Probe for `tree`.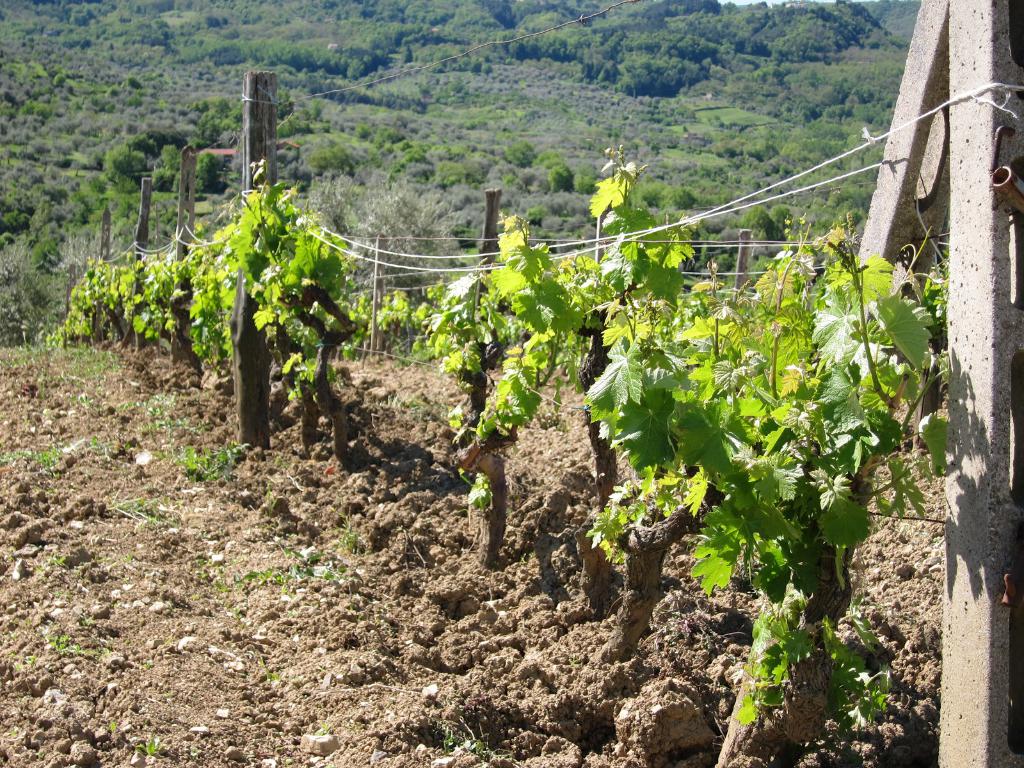
Probe result: box=[266, 95, 323, 138].
